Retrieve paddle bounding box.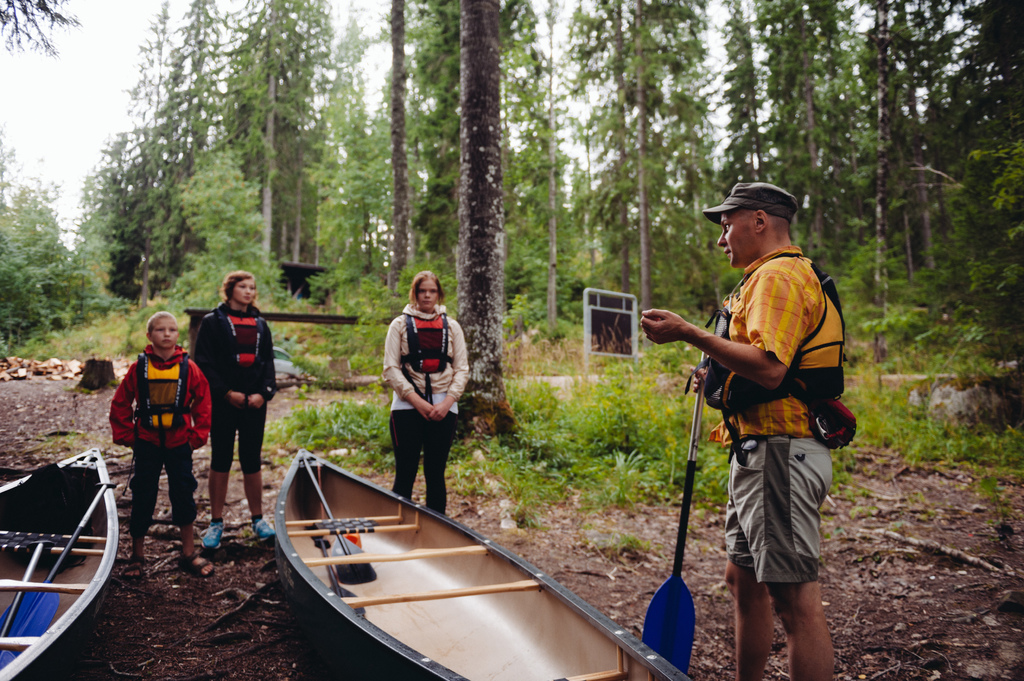
Bounding box: [left=643, top=389, right=703, bottom=680].
